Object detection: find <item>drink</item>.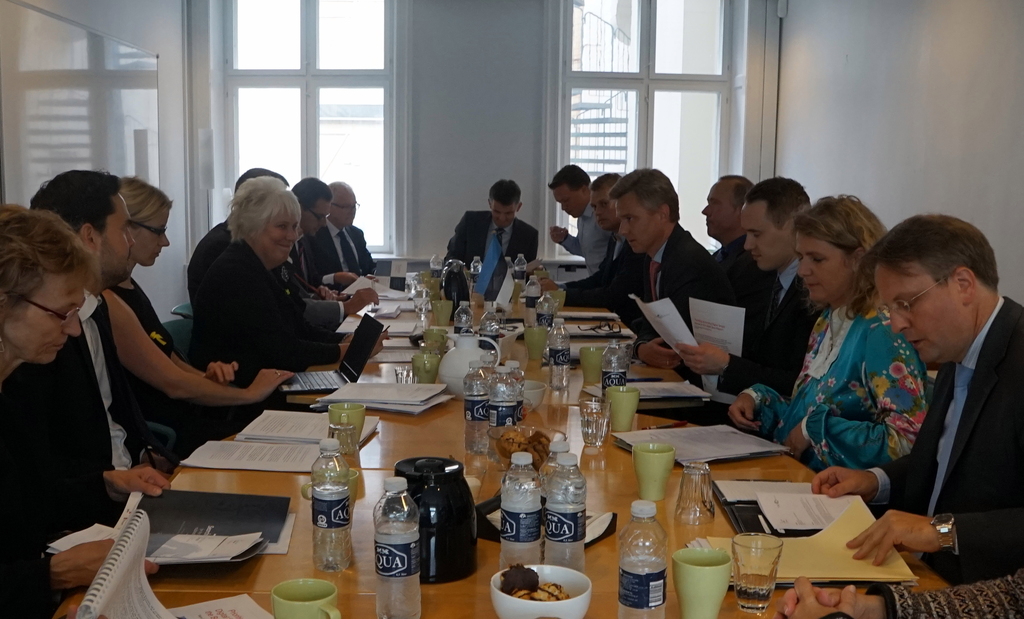
BBox(524, 277, 542, 329).
